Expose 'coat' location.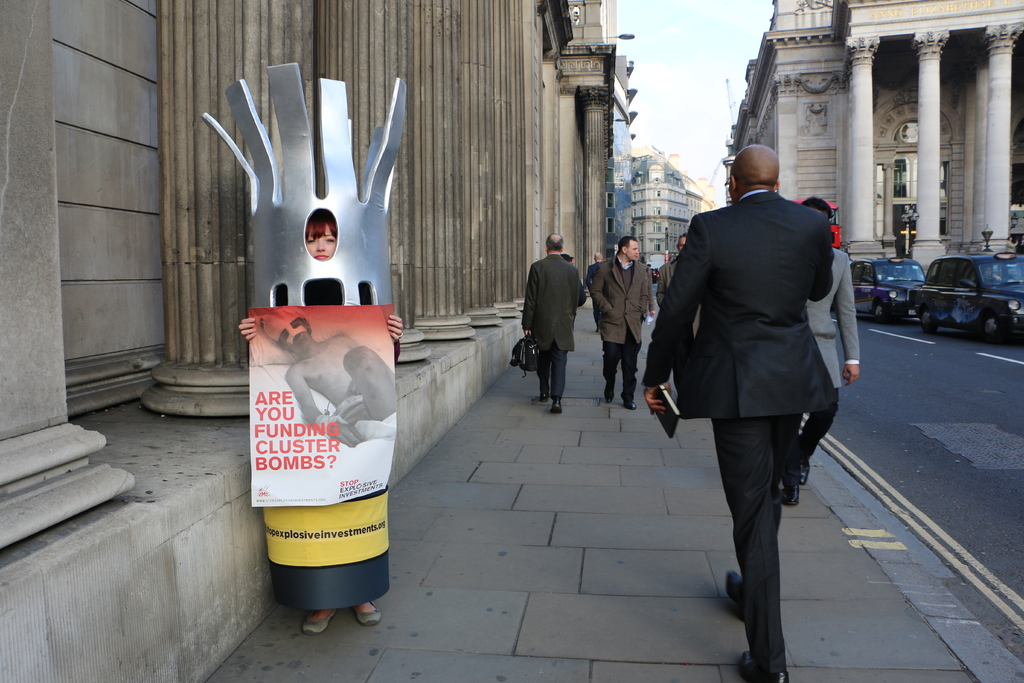
Exposed at region(518, 247, 580, 347).
